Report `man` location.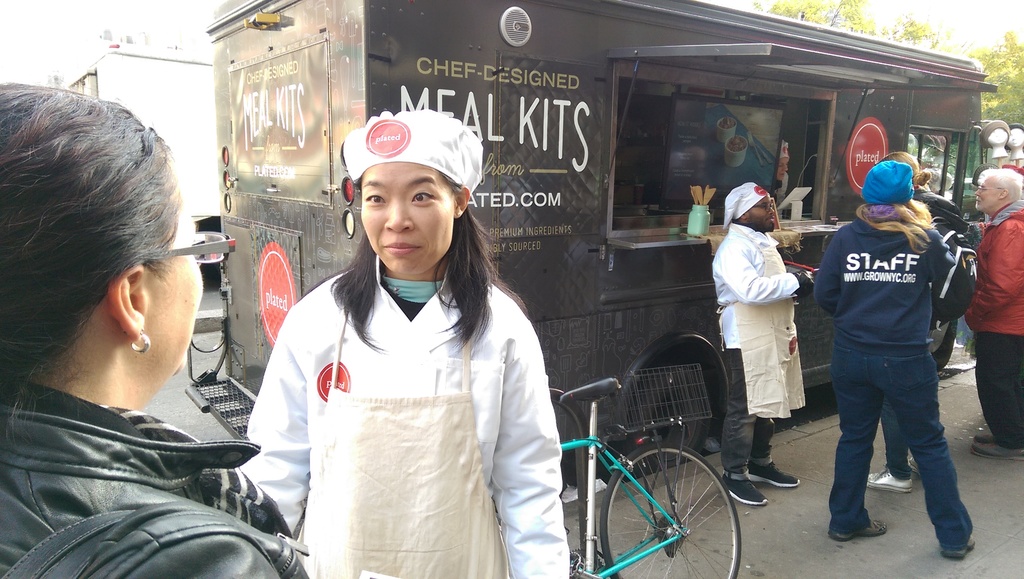
Report: (241, 95, 576, 569).
